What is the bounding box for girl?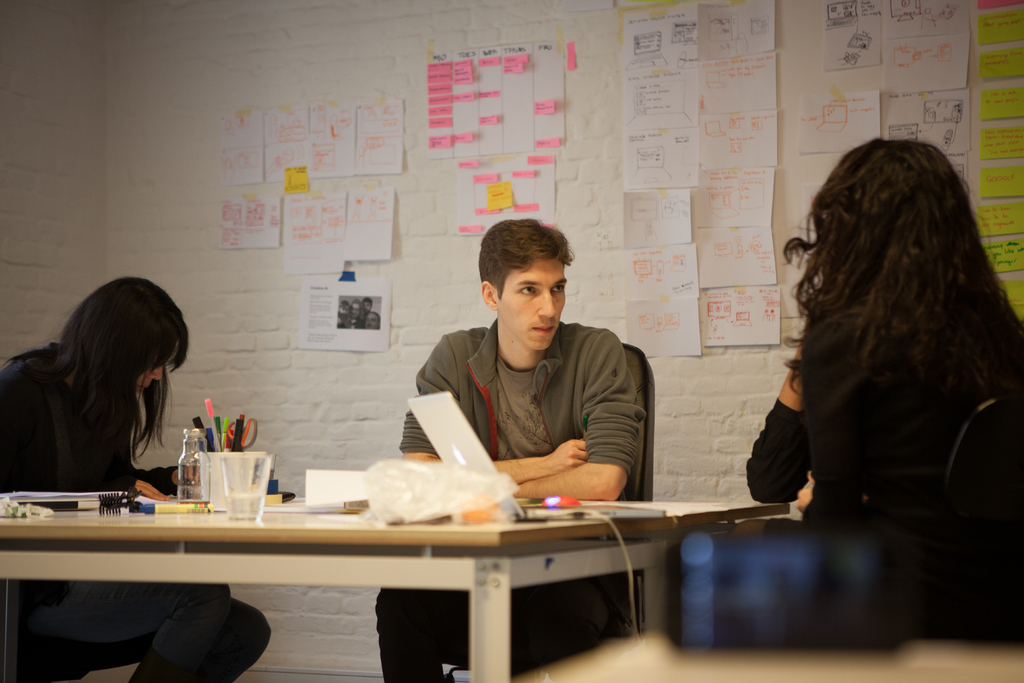
[747,139,1023,629].
